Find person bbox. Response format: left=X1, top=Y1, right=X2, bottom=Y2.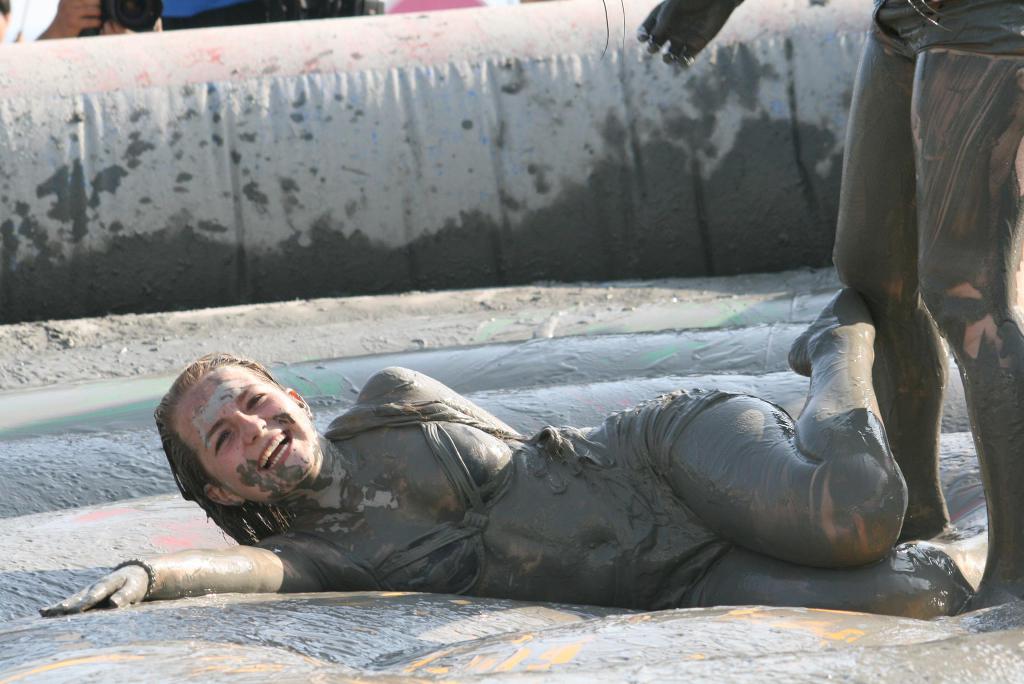
left=635, top=0, right=1023, bottom=619.
